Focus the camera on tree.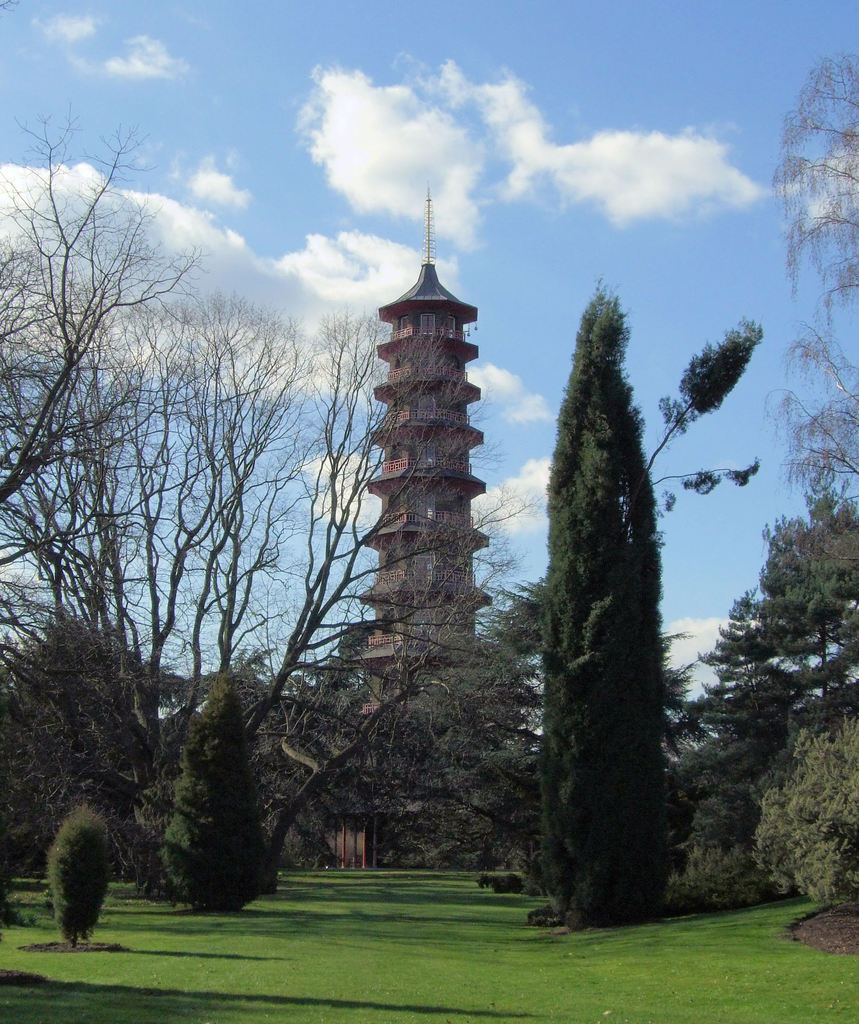
Focus region: box(698, 506, 858, 709).
